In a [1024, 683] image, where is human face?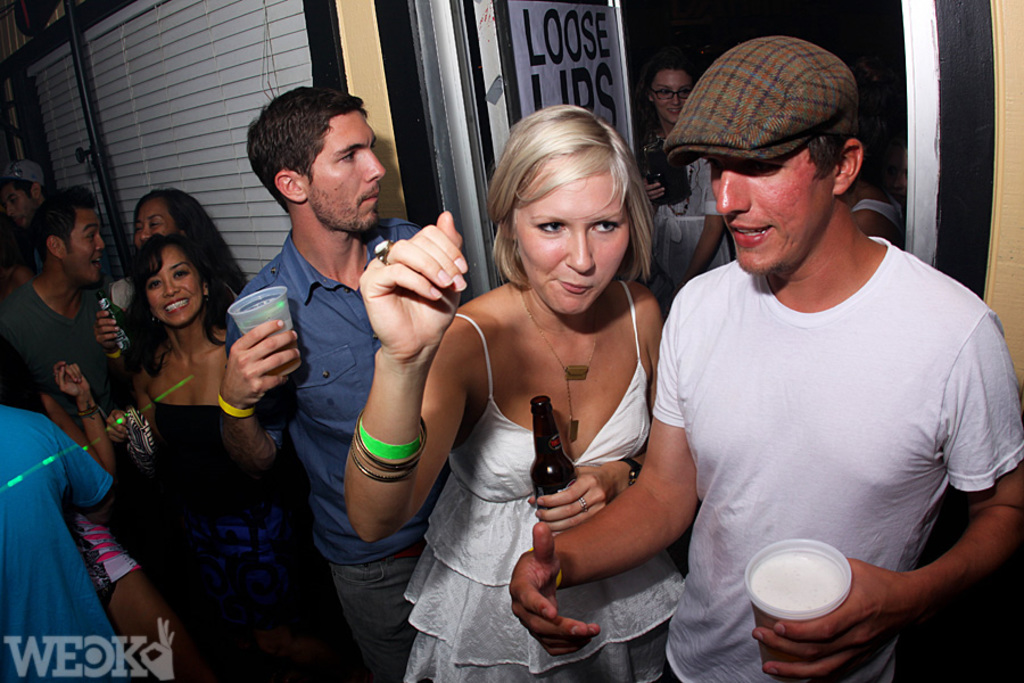
box(7, 190, 36, 227).
